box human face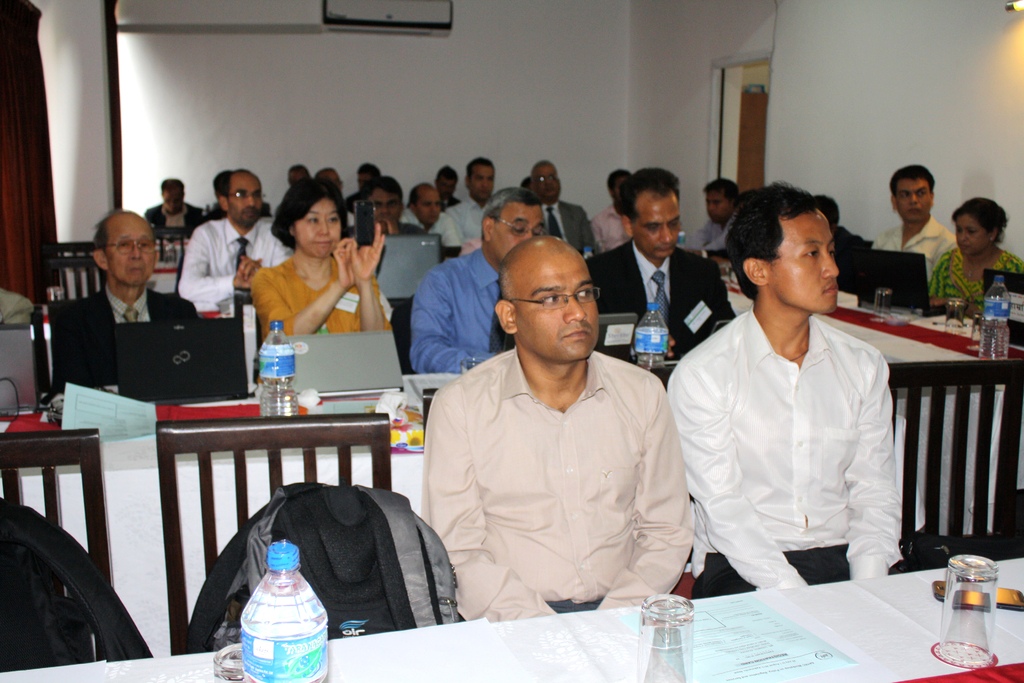
(x1=637, y1=192, x2=684, y2=258)
